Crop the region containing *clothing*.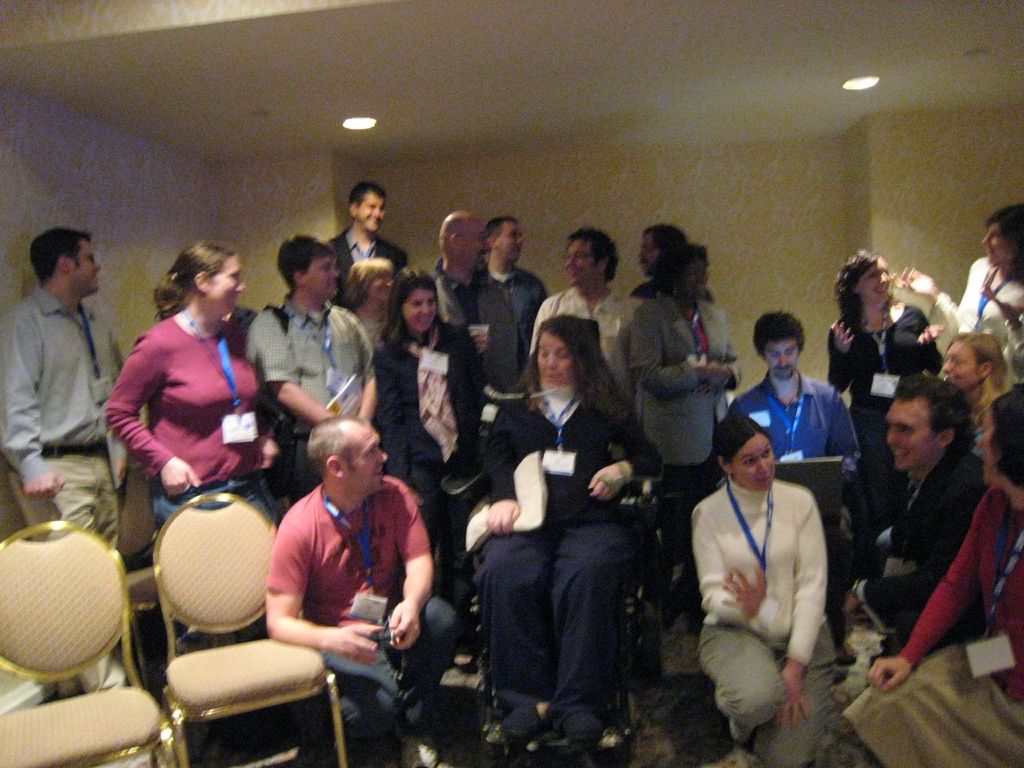
Crop region: [left=858, top=426, right=990, bottom=566].
